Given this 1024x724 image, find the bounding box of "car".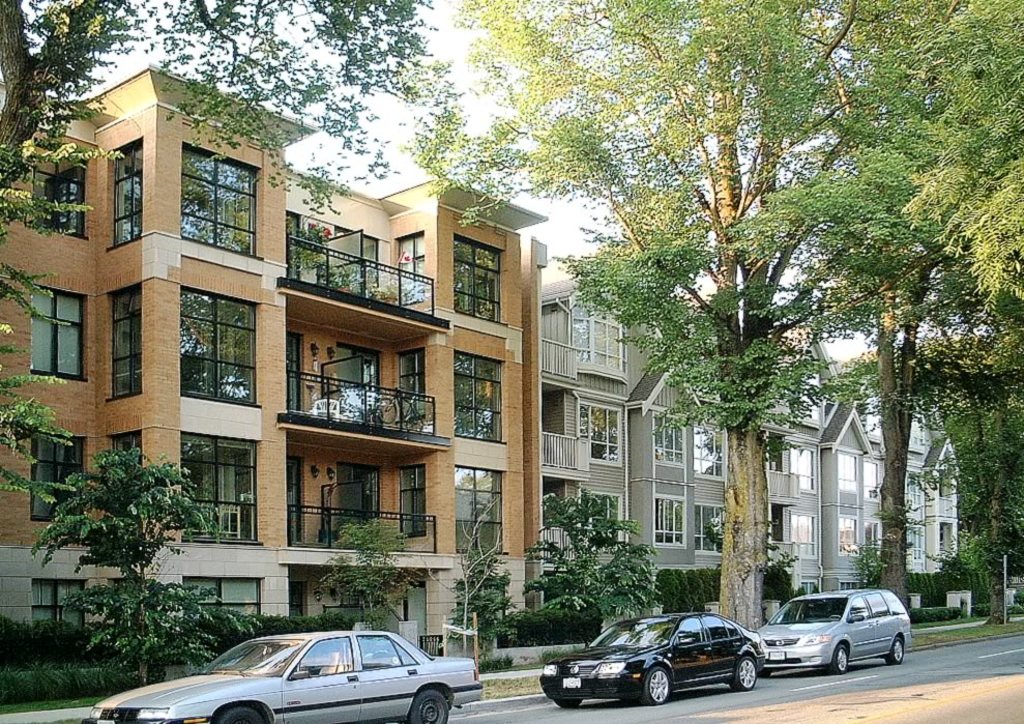
bbox=[80, 625, 485, 723].
